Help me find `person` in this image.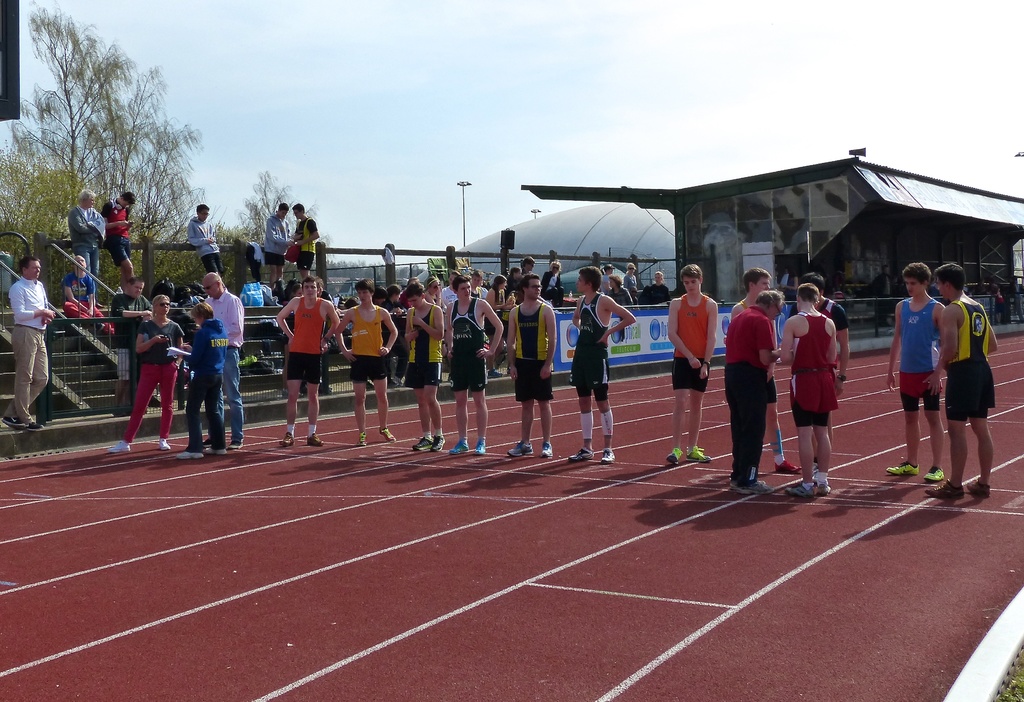
Found it: 285,197,319,276.
